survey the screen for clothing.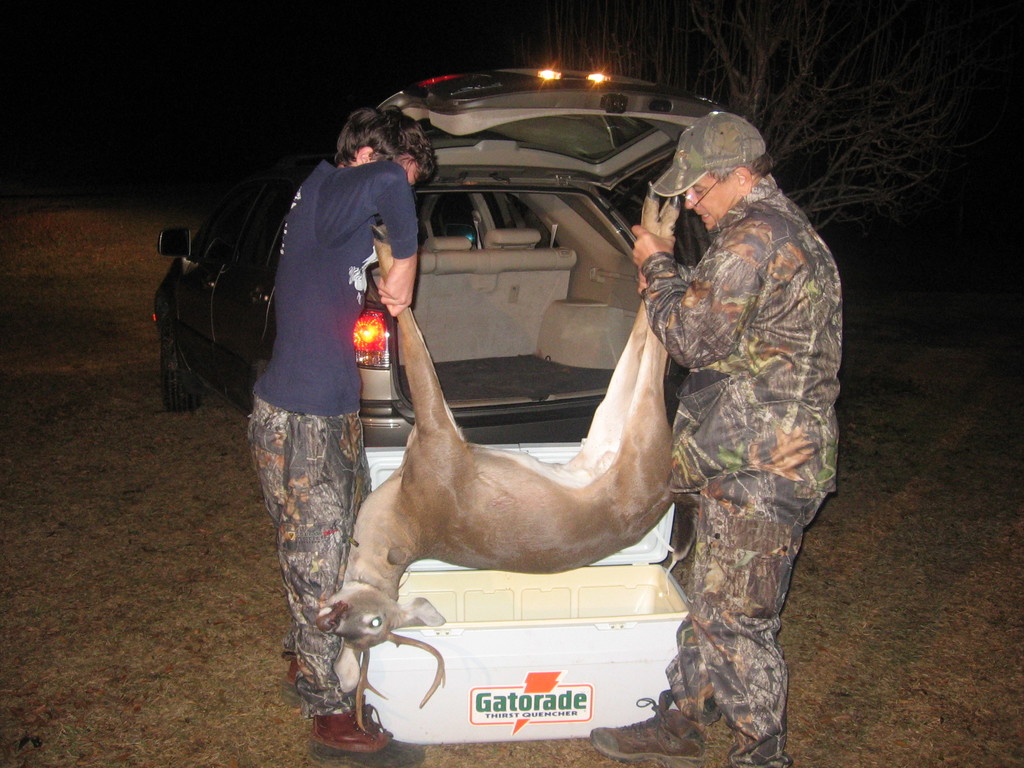
Survey found: 632,179,854,739.
